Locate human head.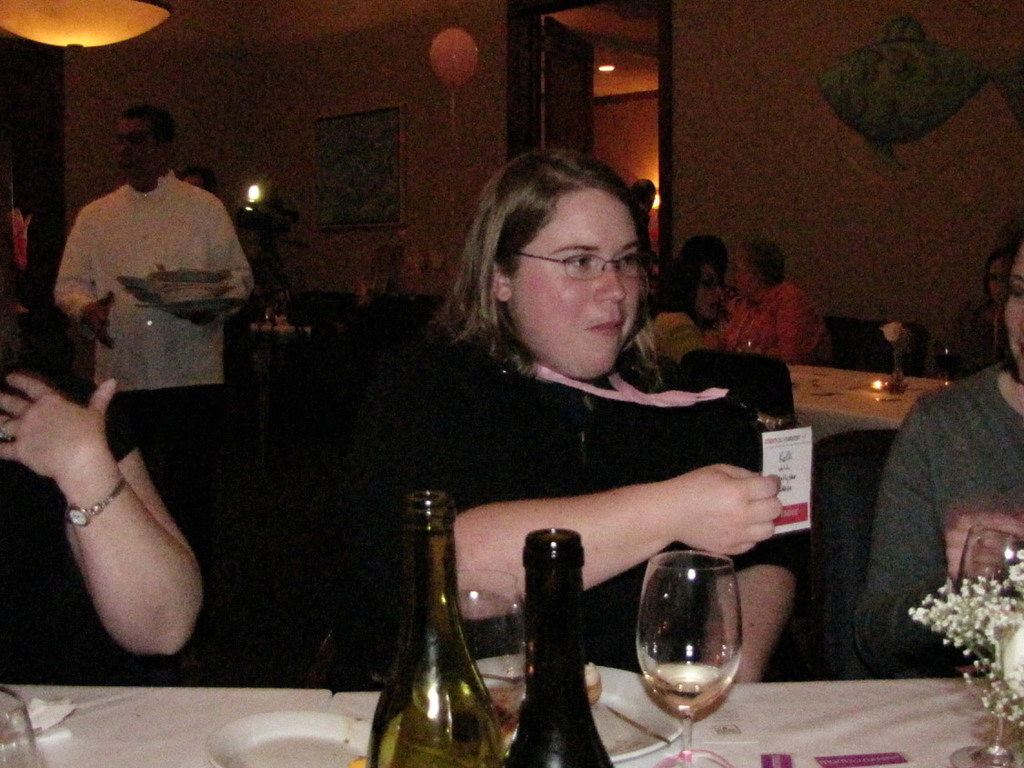
Bounding box: x1=978 y1=252 x2=1008 y2=308.
